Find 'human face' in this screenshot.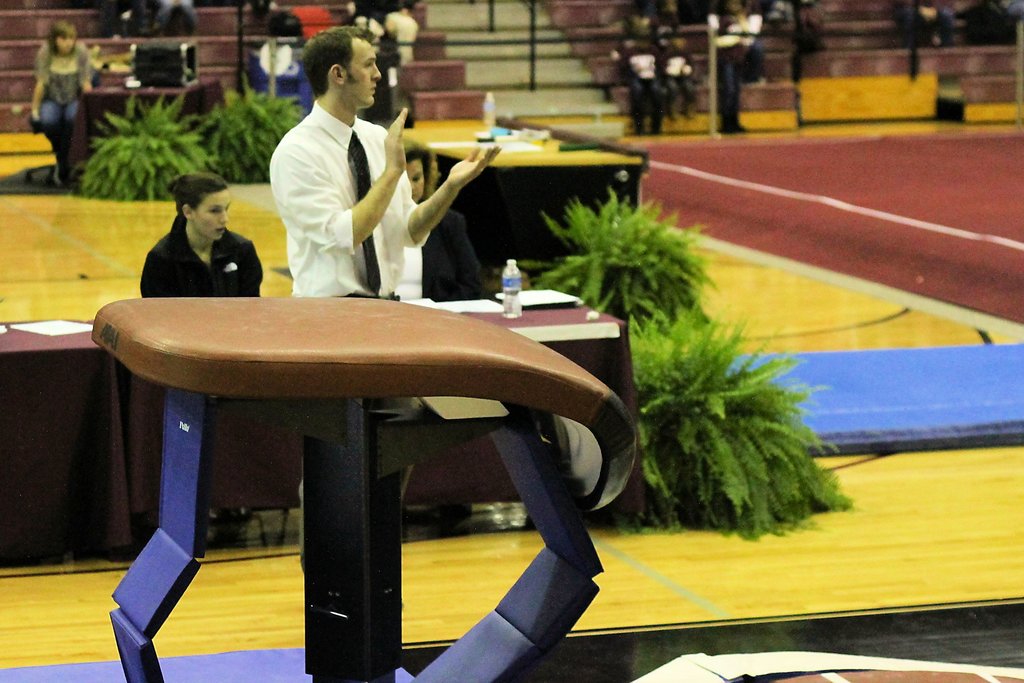
The bounding box for 'human face' is 57, 31, 75, 58.
